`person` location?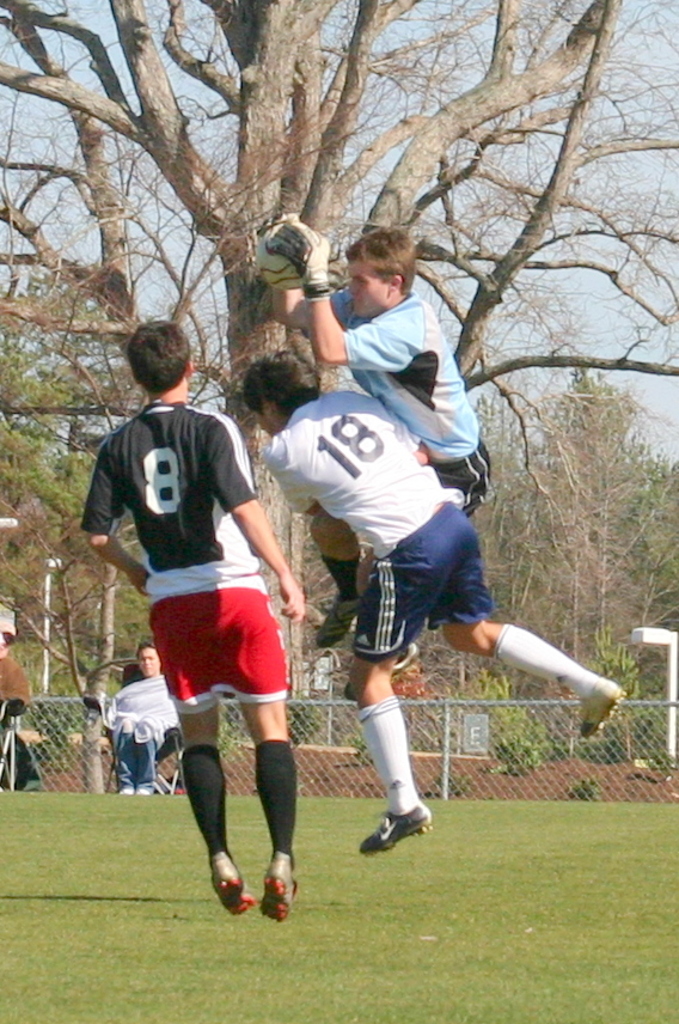
box(103, 640, 186, 796)
